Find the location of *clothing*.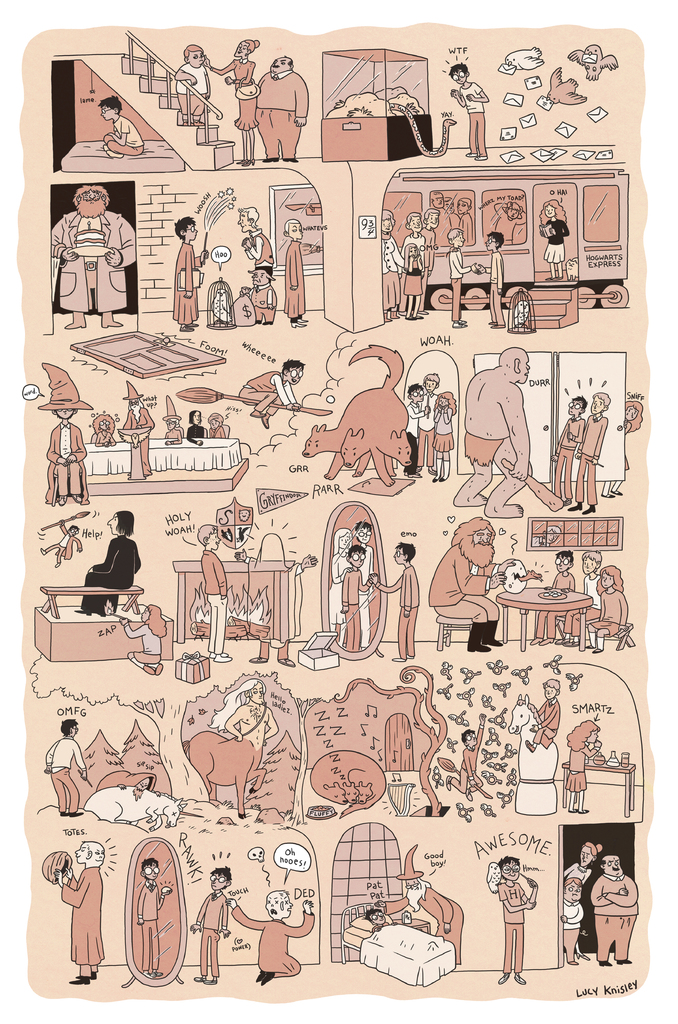
Location: detection(104, 113, 145, 156).
